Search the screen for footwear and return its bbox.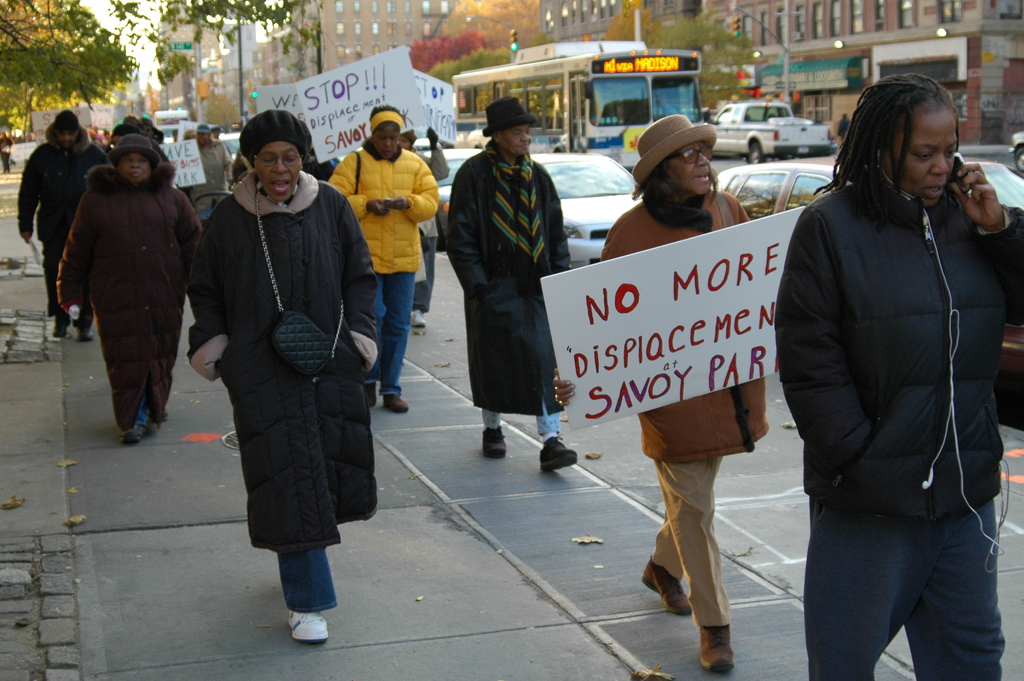
Found: x1=49, y1=320, x2=68, y2=340.
